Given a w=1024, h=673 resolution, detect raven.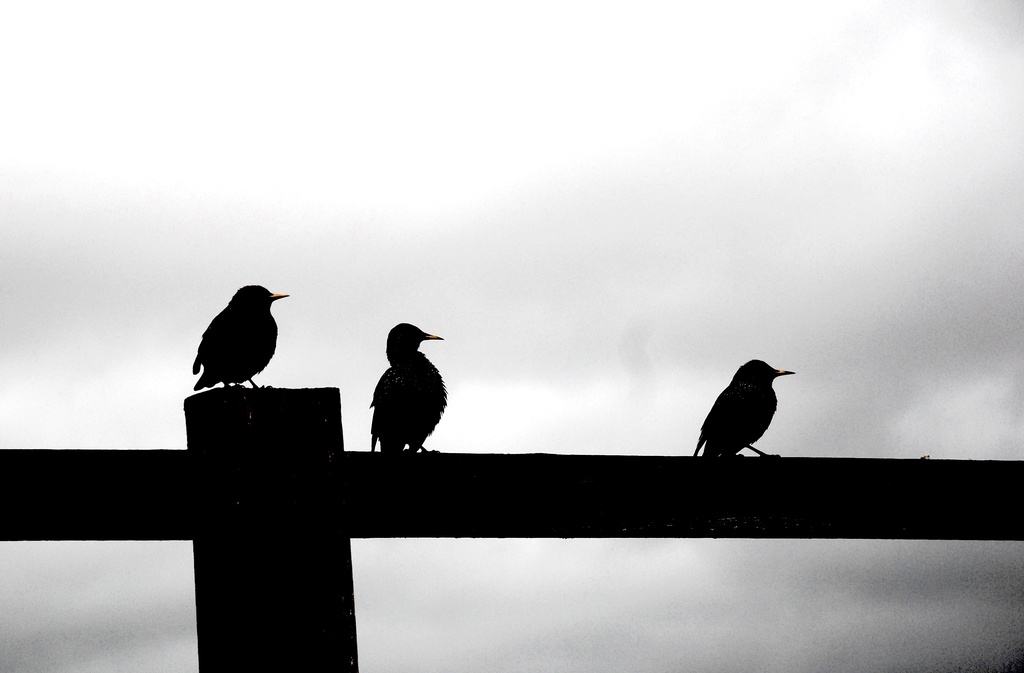
(685,345,806,475).
